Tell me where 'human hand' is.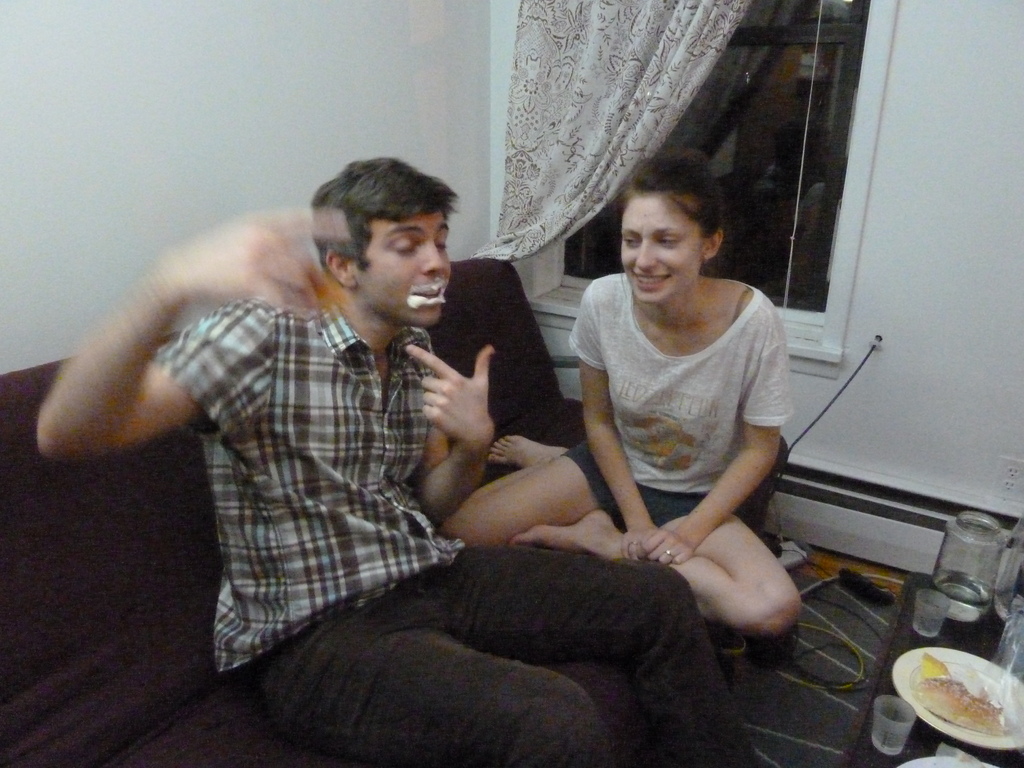
'human hand' is at bbox=[640, 528, 692, 568].
